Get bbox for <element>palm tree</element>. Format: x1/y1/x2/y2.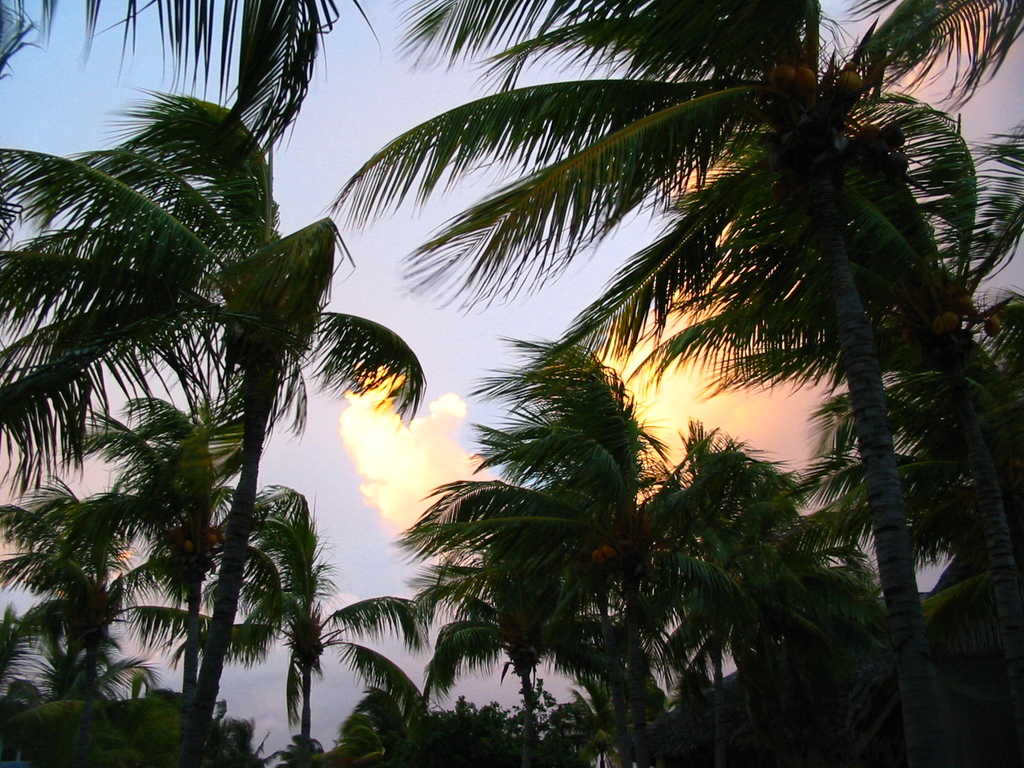
0/479/184/732.
